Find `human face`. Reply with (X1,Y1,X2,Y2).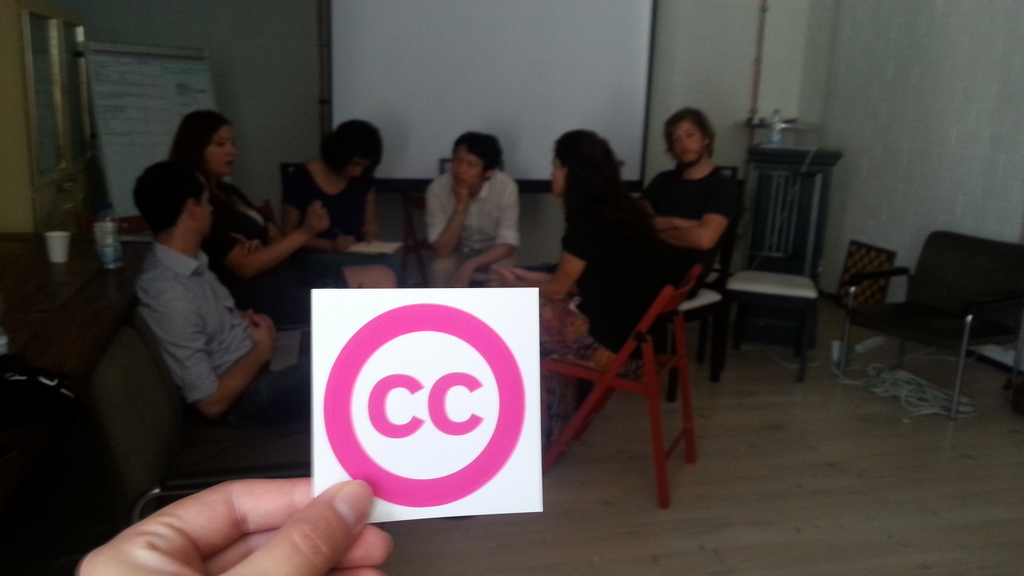
(209,130,238,178).
